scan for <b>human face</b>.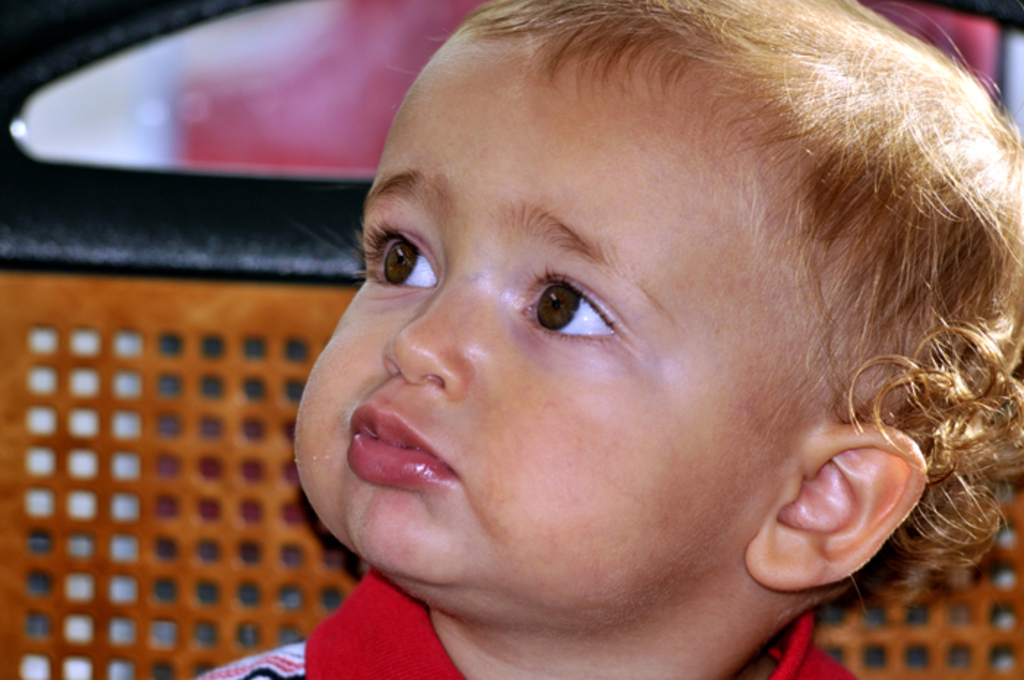
Scan result: bbox=(297, 42, 805, 607).
